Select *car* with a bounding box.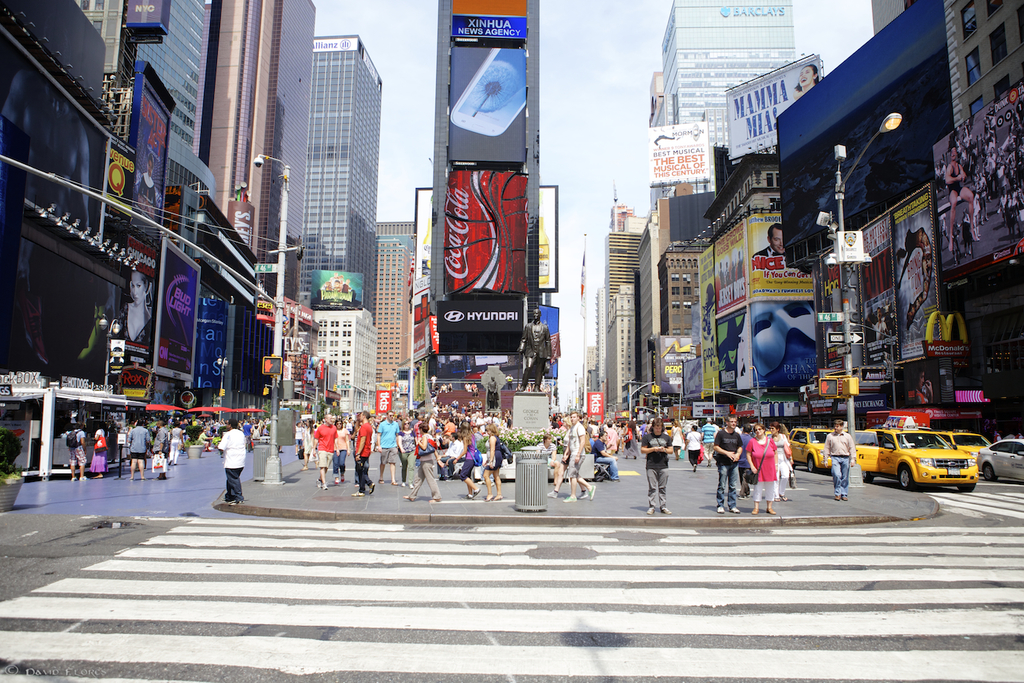
<box>782,429,835,471</box>.
